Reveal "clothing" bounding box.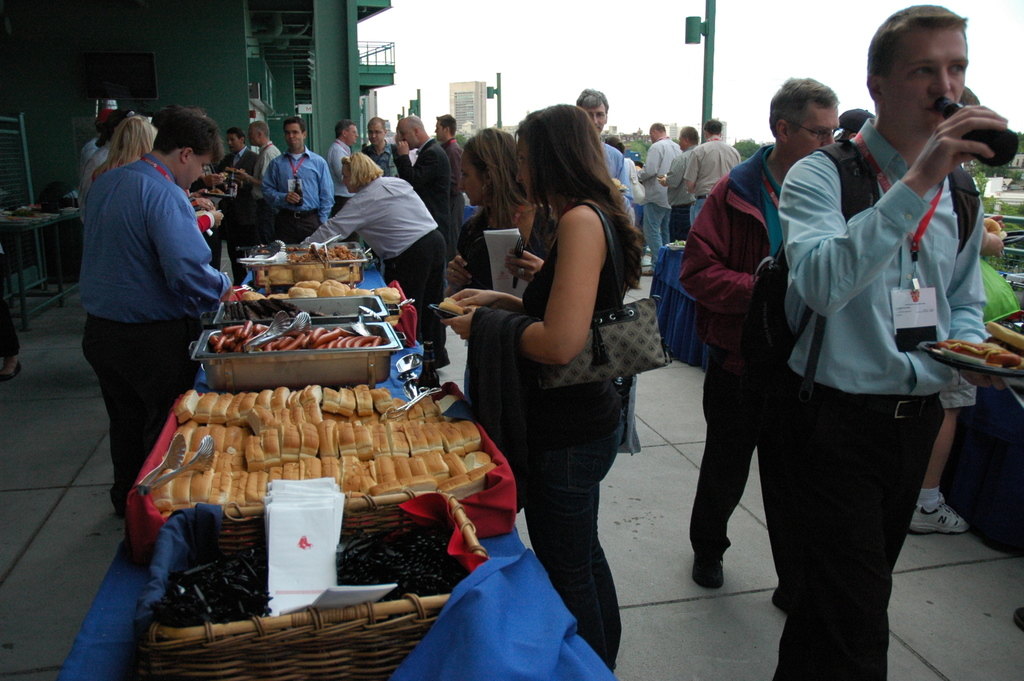
Revealed: <bbox>74, 111, 225, 469</bbox>.
